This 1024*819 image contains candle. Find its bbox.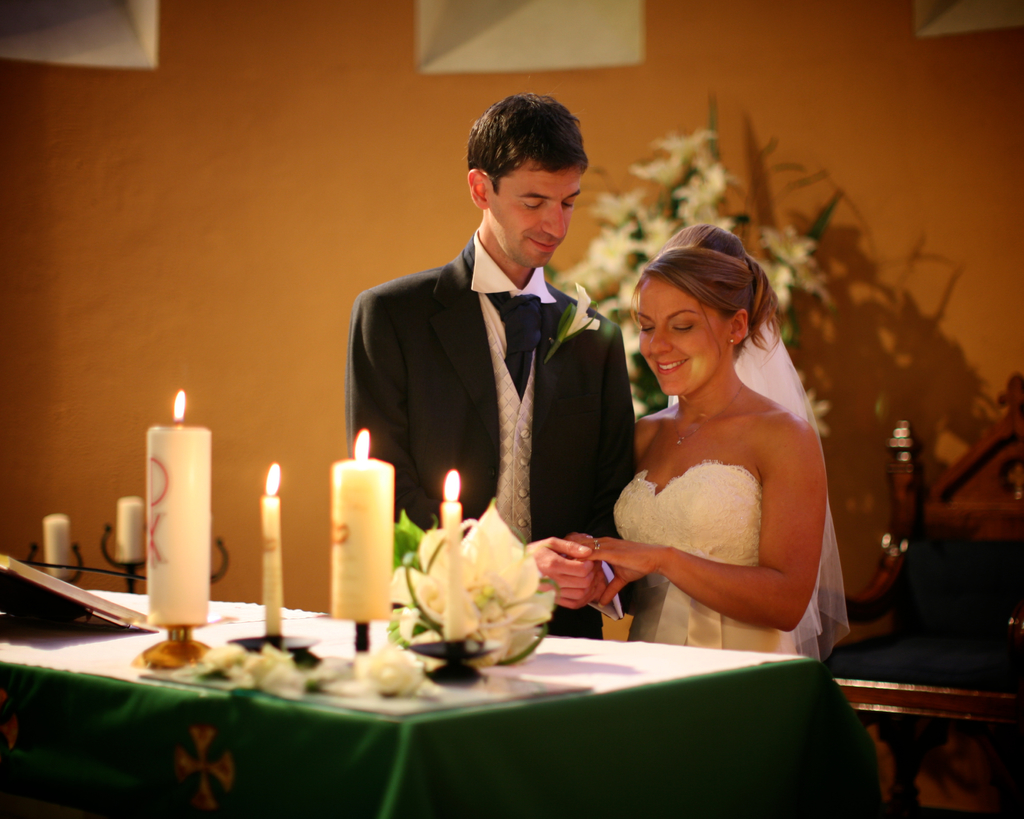
(438,467,469,637).
